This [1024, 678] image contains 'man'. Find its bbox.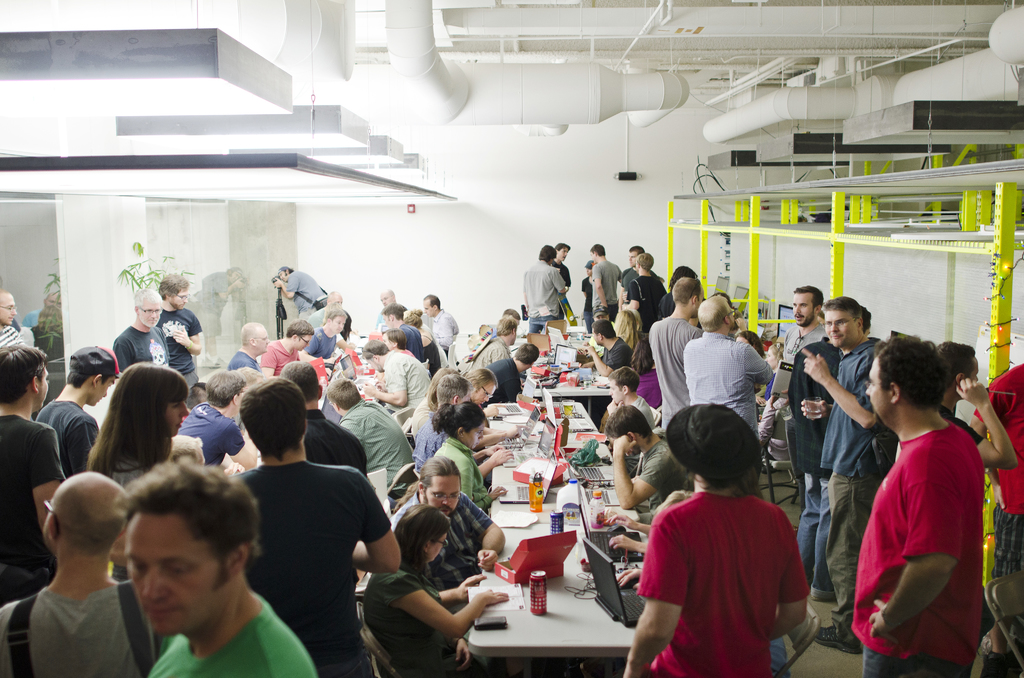
[156, 268, 201, 408].
